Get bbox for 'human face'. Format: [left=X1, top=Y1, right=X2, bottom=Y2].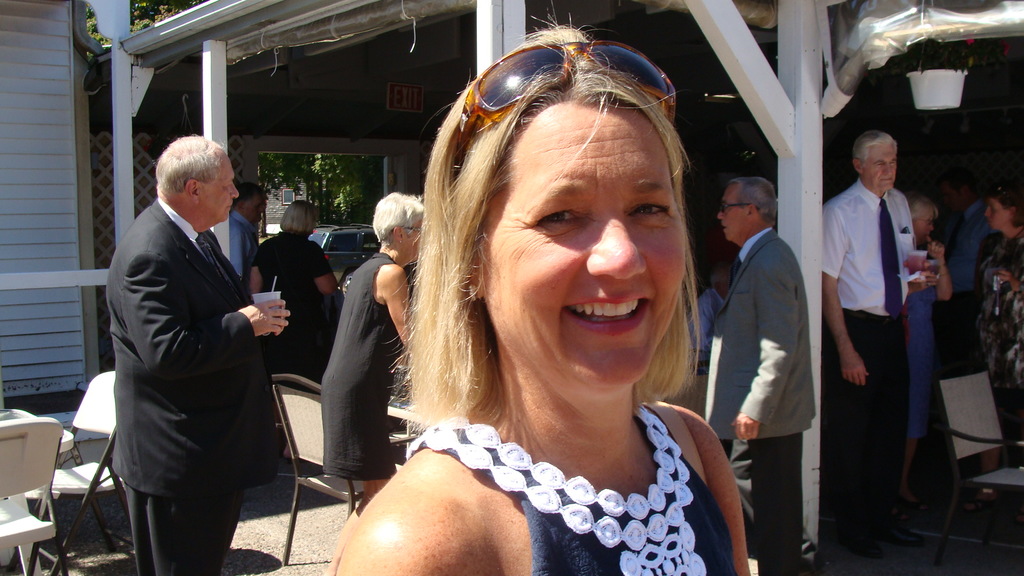
[left=478, top=104, right=687, bottom=388].
